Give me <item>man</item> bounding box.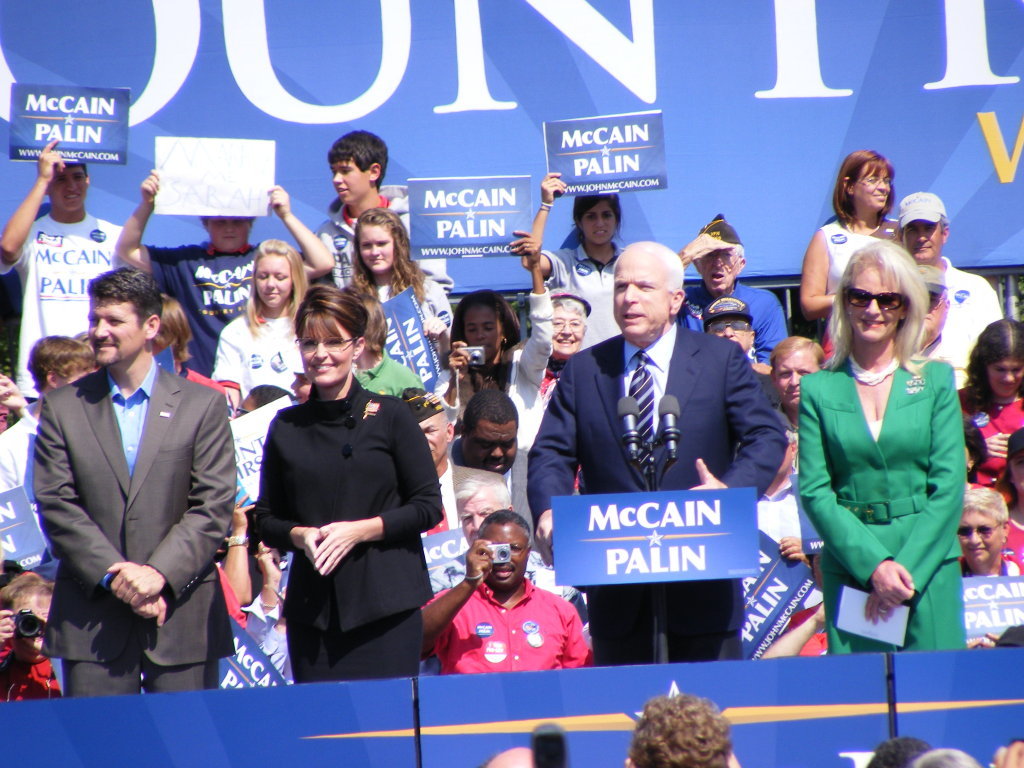
(left=890, top=192, right=1007, bottom=394).
